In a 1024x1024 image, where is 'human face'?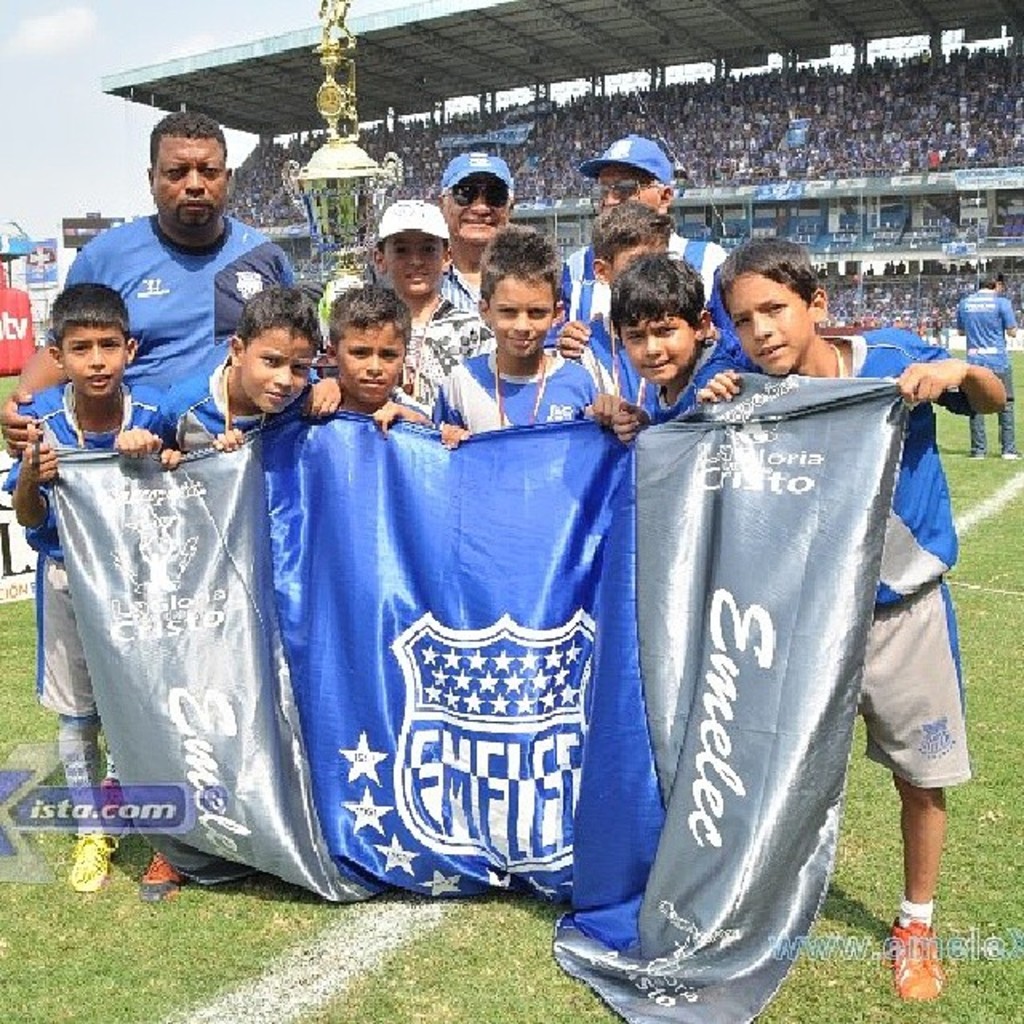
region(720, 270, 814, 376).
